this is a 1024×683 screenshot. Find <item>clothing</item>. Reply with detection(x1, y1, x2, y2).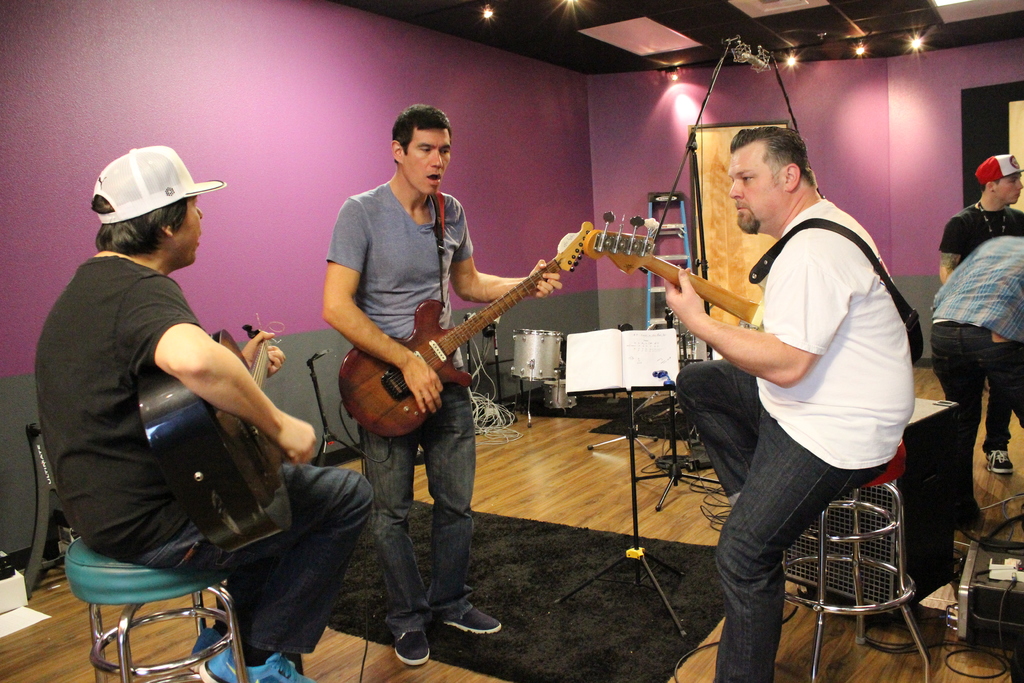
detection(673, 199, 913, 682).
